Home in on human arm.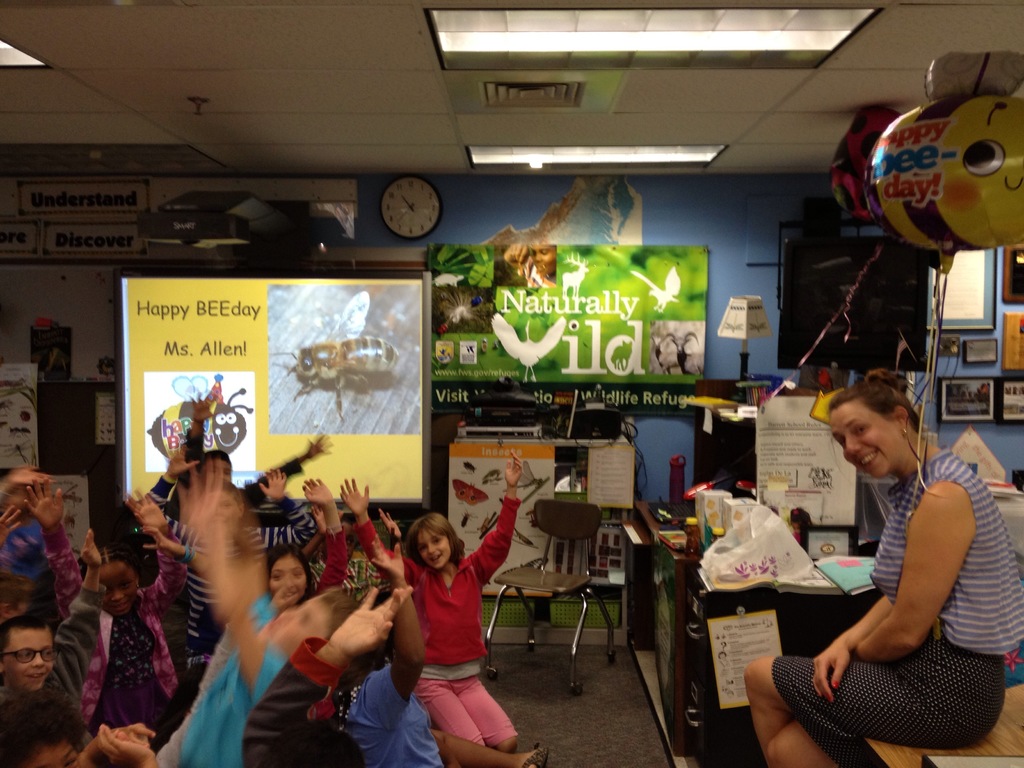
Homed in at box(143, 445, 200, 508).
